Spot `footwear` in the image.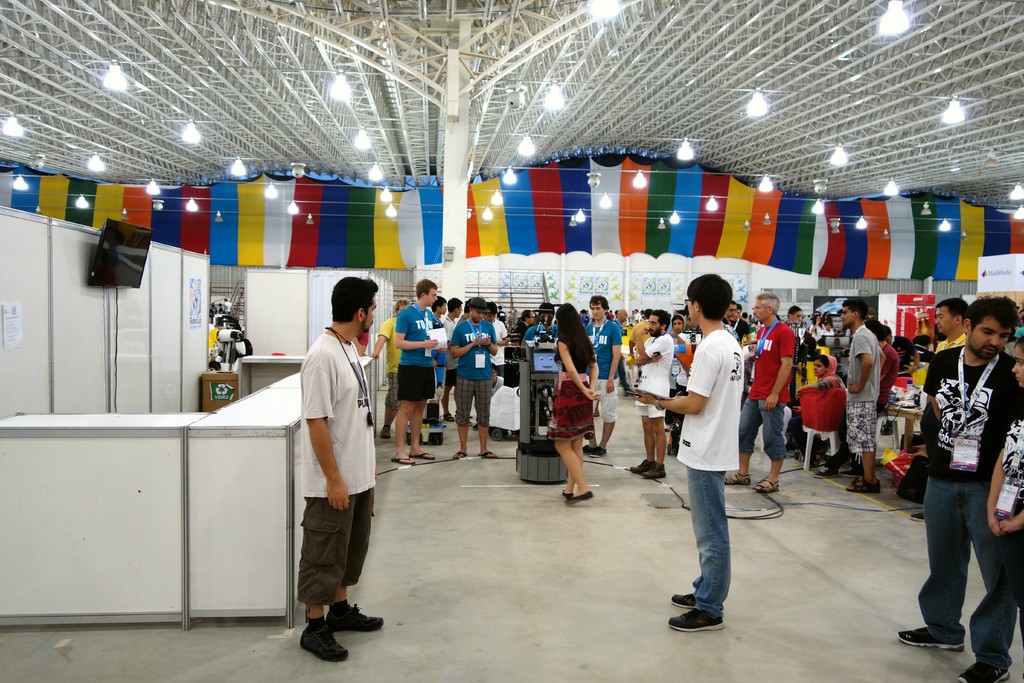
`footwear` found at <box>416,451,435,462</box>.
